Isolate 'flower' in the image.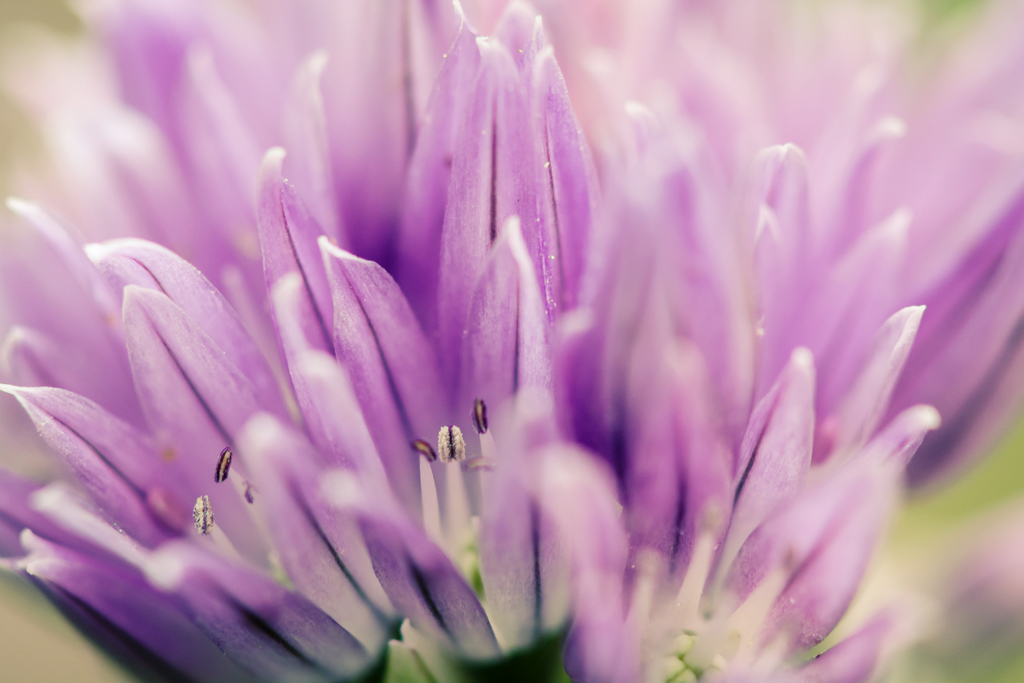
Isolated region: [522,332,959,679].
